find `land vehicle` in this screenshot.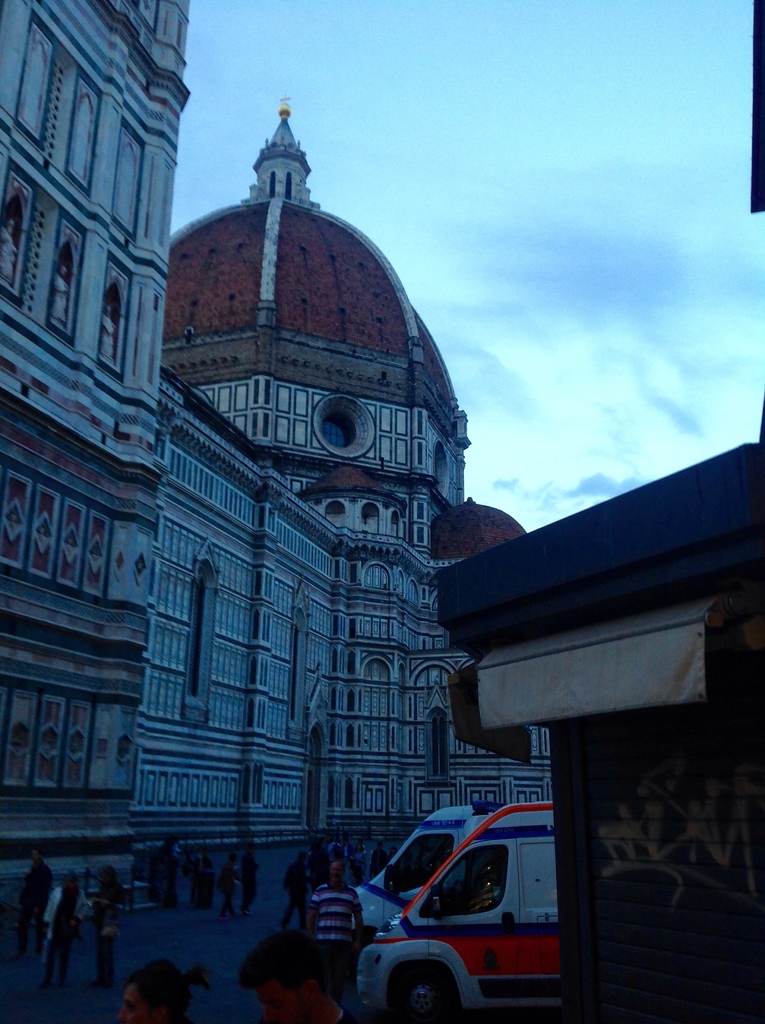
The bounding box for `land vehicle` is [x1=355, y1=801, x2=467, y2=928].
